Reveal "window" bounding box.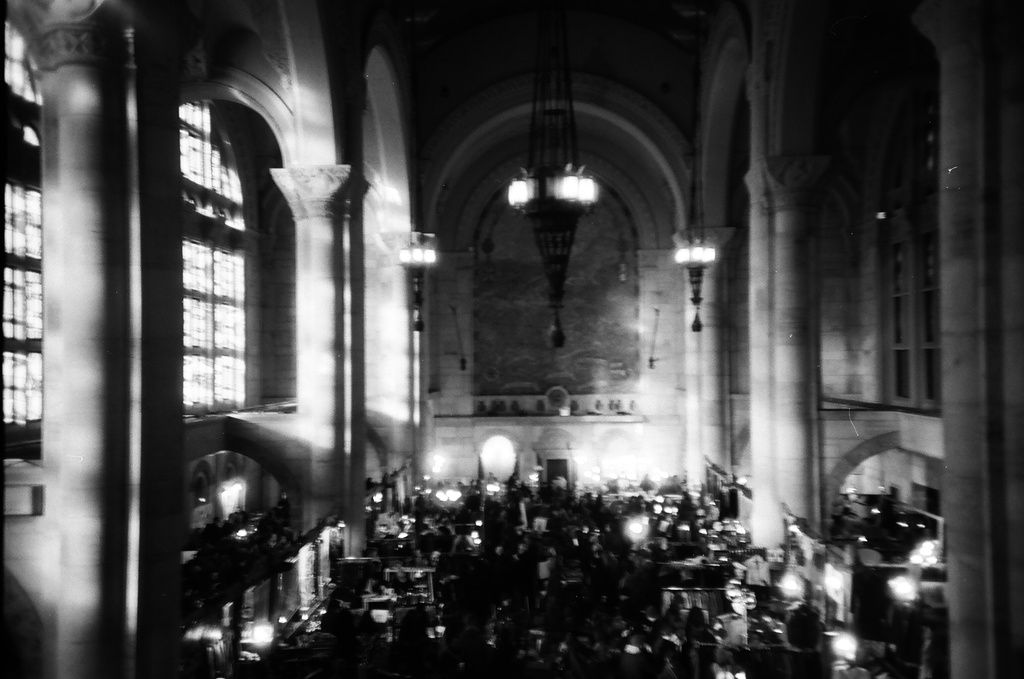
Revealed: select_region(175, 103, 249, 203).
